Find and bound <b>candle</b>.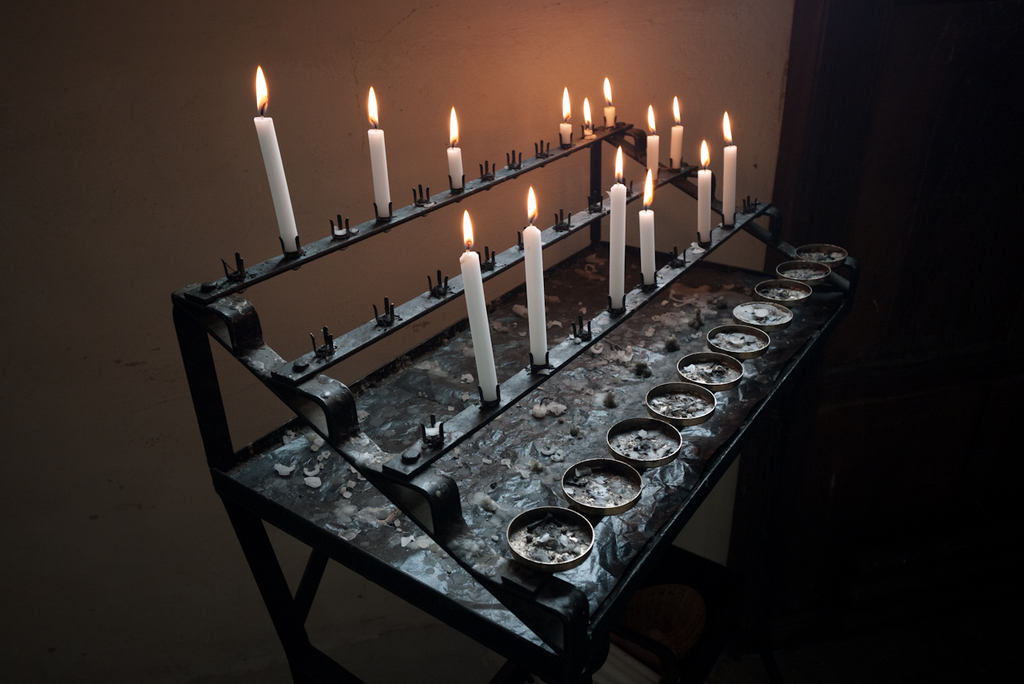
Bound: l=458, t=214, r=495, b=400.
